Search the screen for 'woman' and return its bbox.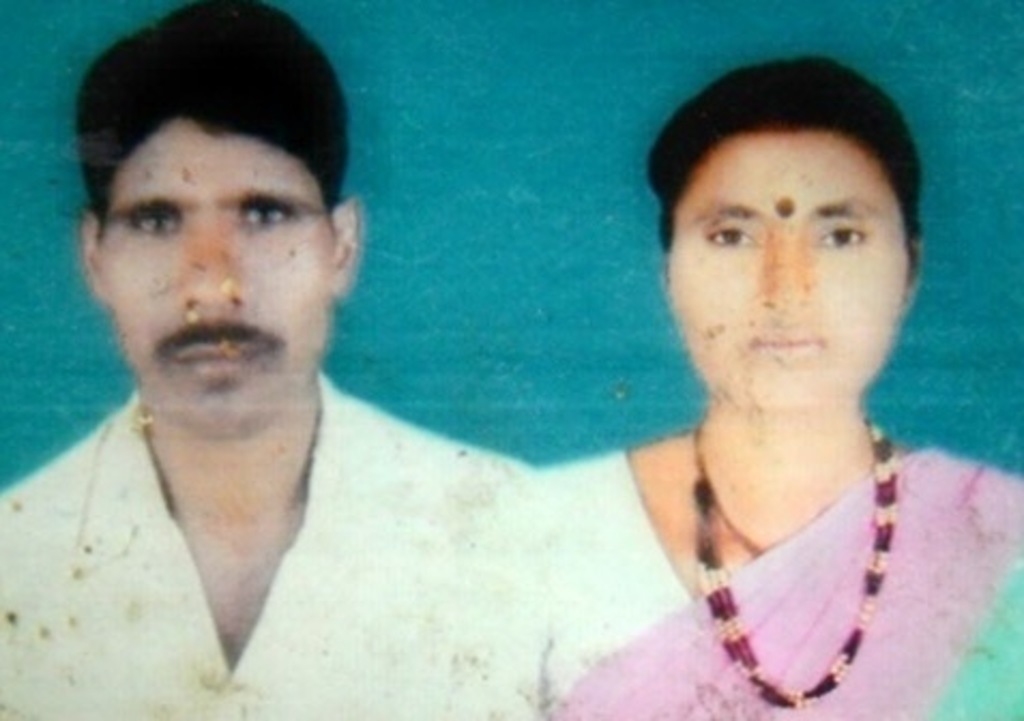
Found: 520 4 1023 720.
